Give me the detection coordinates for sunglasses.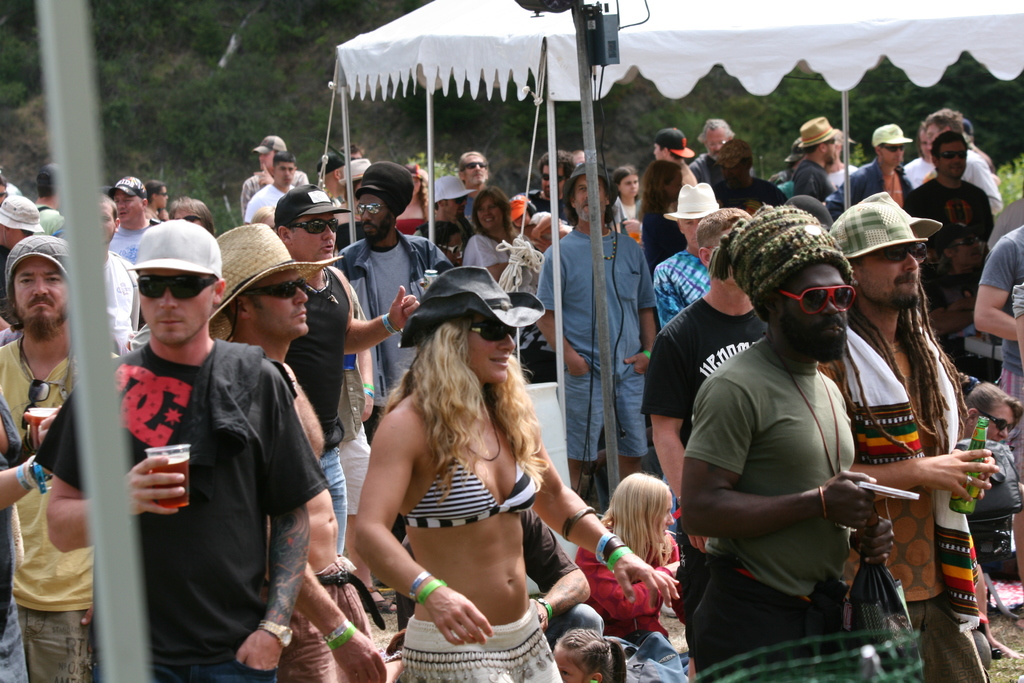
BBox(939, 152, 964, 158).
